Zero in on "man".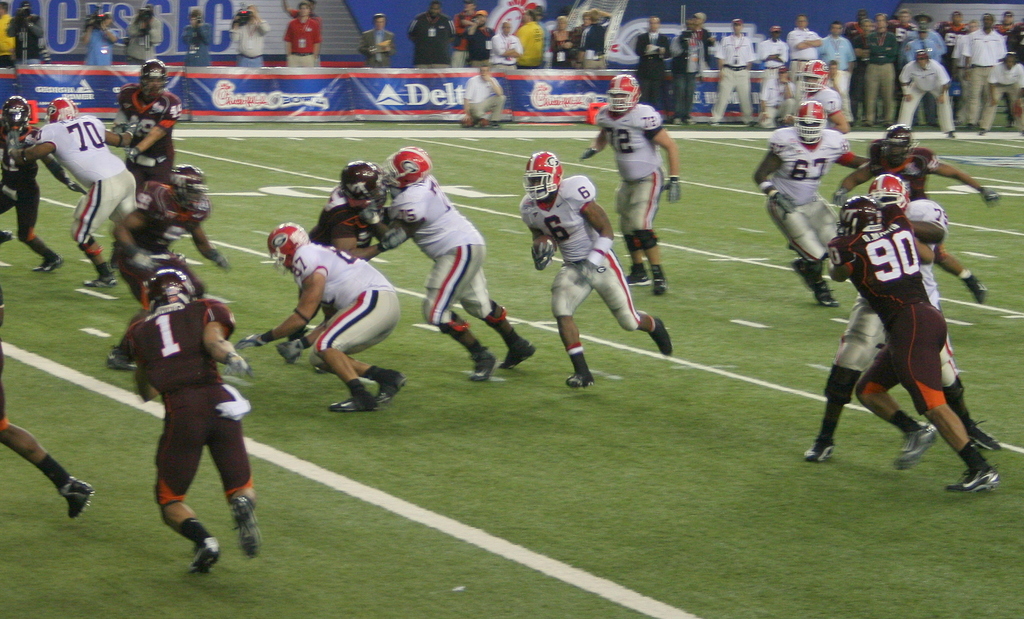
Zeroed in: [785, 16, 824, 108].
